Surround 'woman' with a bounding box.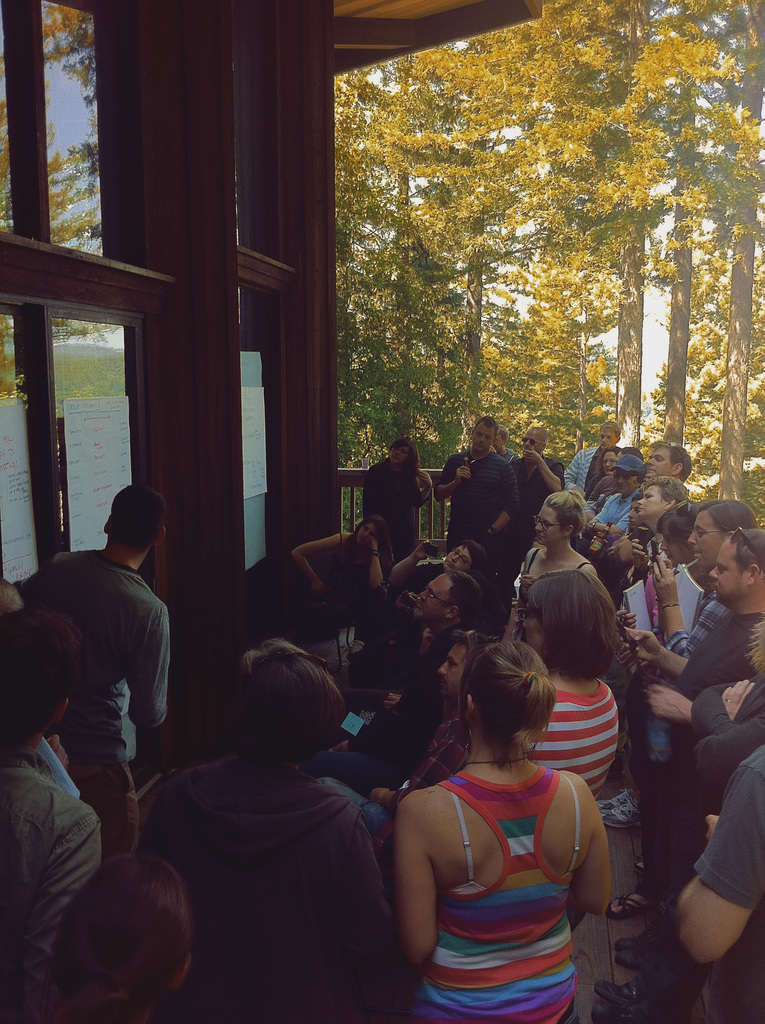
box(624, 506, 700, 640).
